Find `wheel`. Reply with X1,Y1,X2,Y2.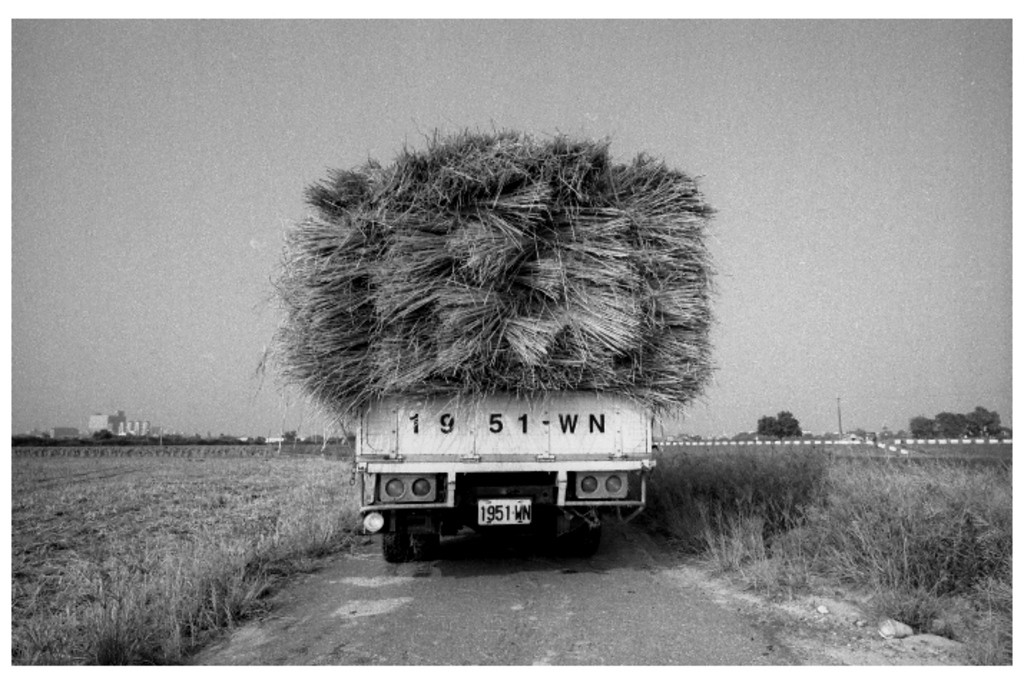
372,514,404,561.
